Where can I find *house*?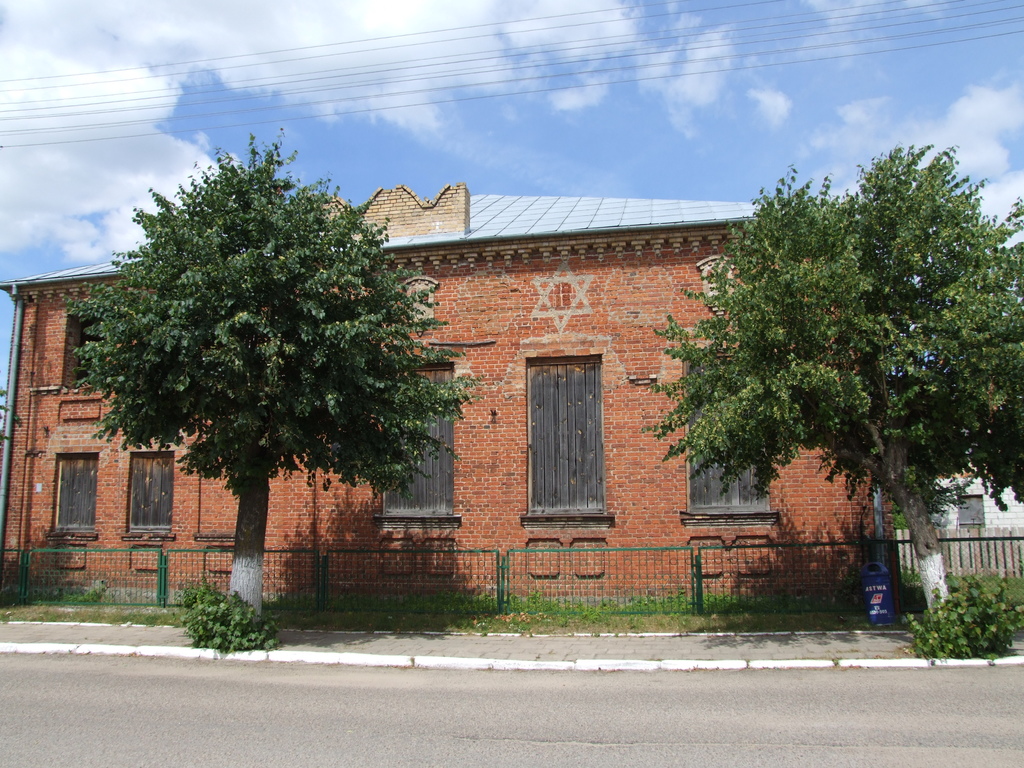
You can find it at rect(0, 193, 884, 586).
